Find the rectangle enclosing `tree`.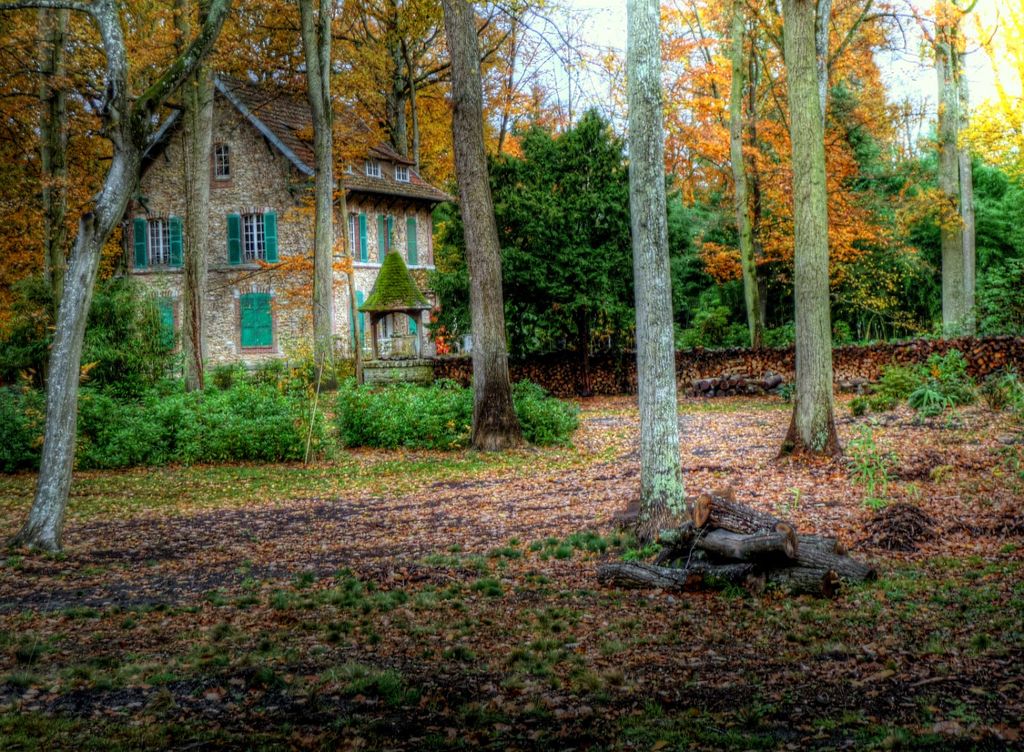
<bbox>289, 0, 456, 381</bbox>.
